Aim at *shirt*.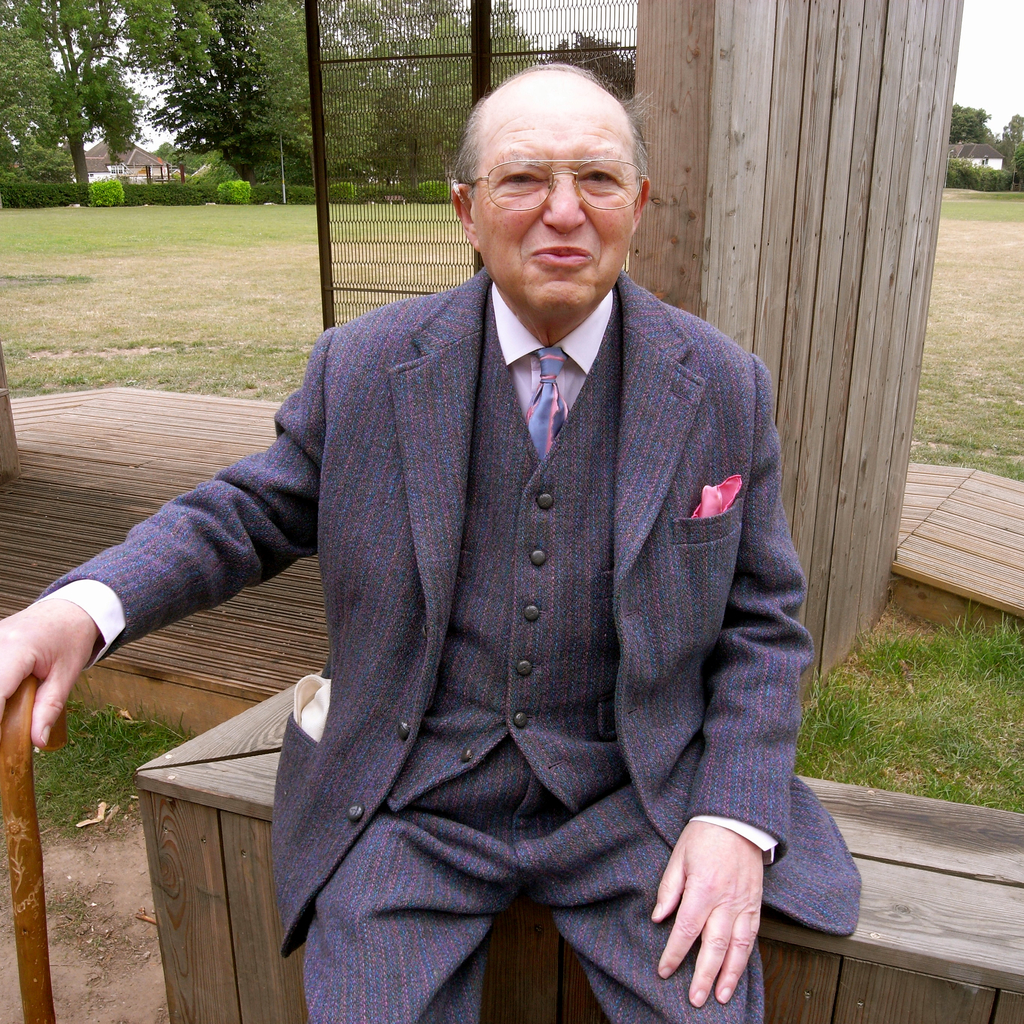
Aimed at 36:282:769:858.
